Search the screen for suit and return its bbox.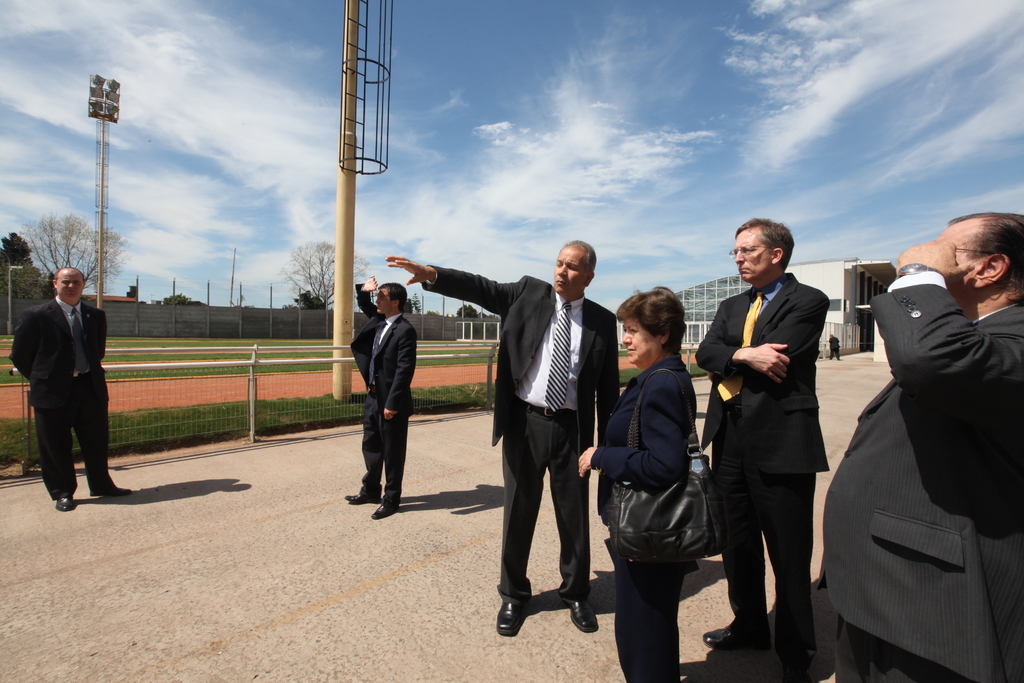
Found: {"x1": 819, "y1": 270, "x2": 1023, "y2": 682}.
